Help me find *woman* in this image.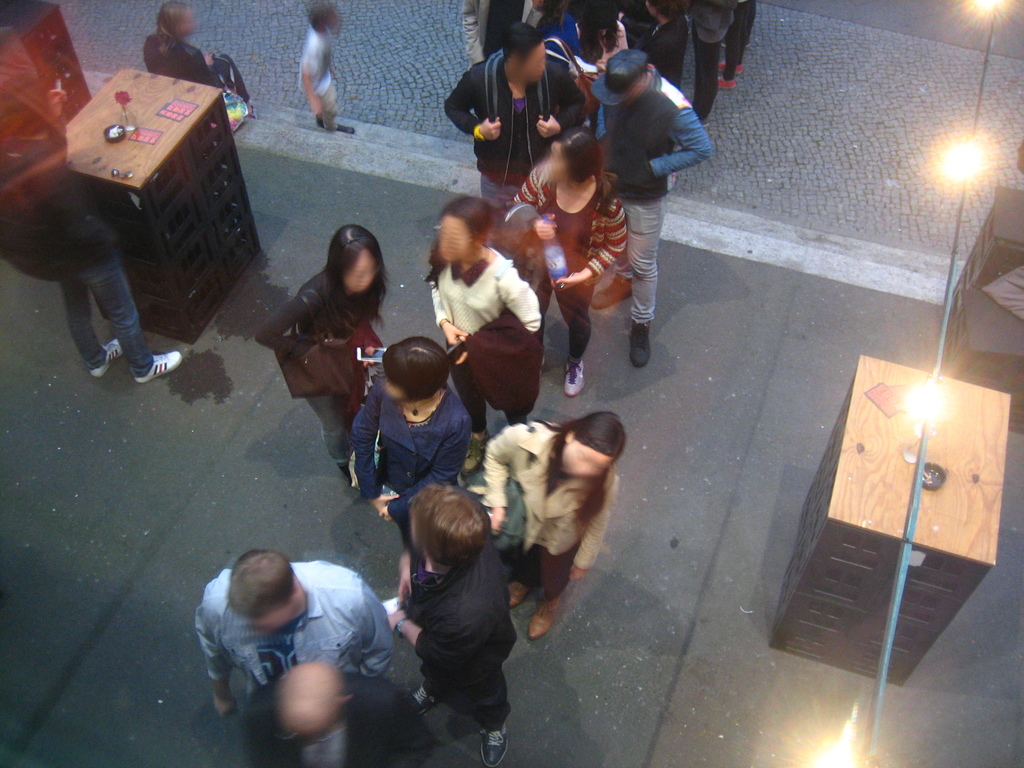
Found it: x1=421 y1=187 x2=541 y2=468.
